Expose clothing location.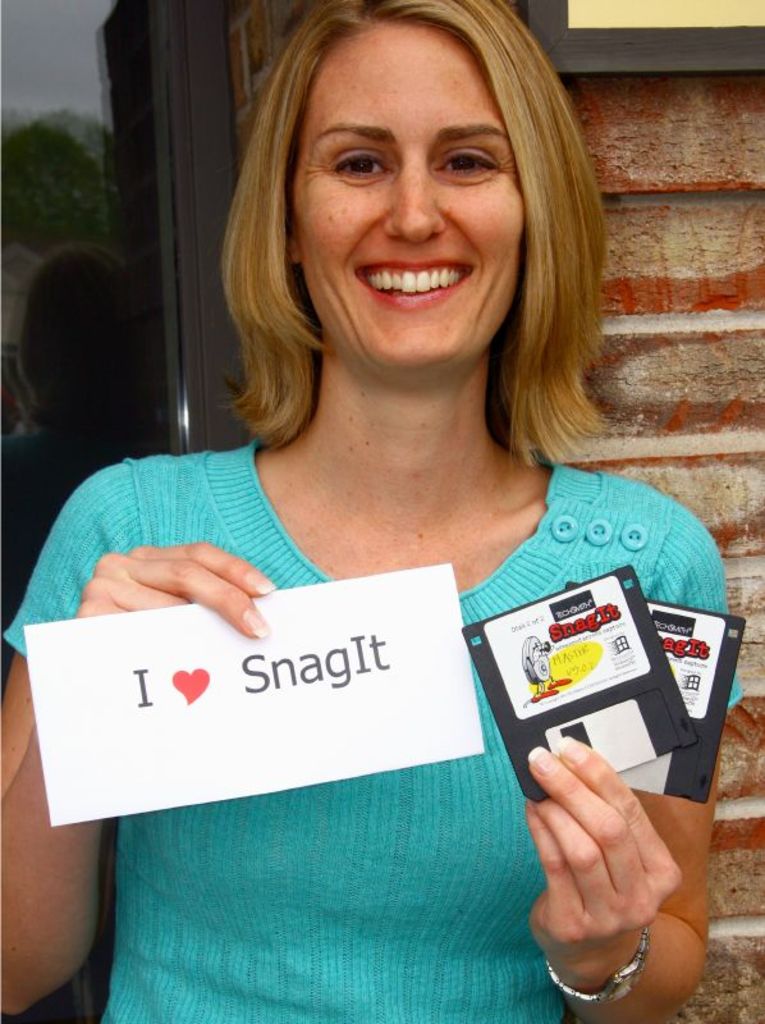
Exposed at 0,439,764,1023.
